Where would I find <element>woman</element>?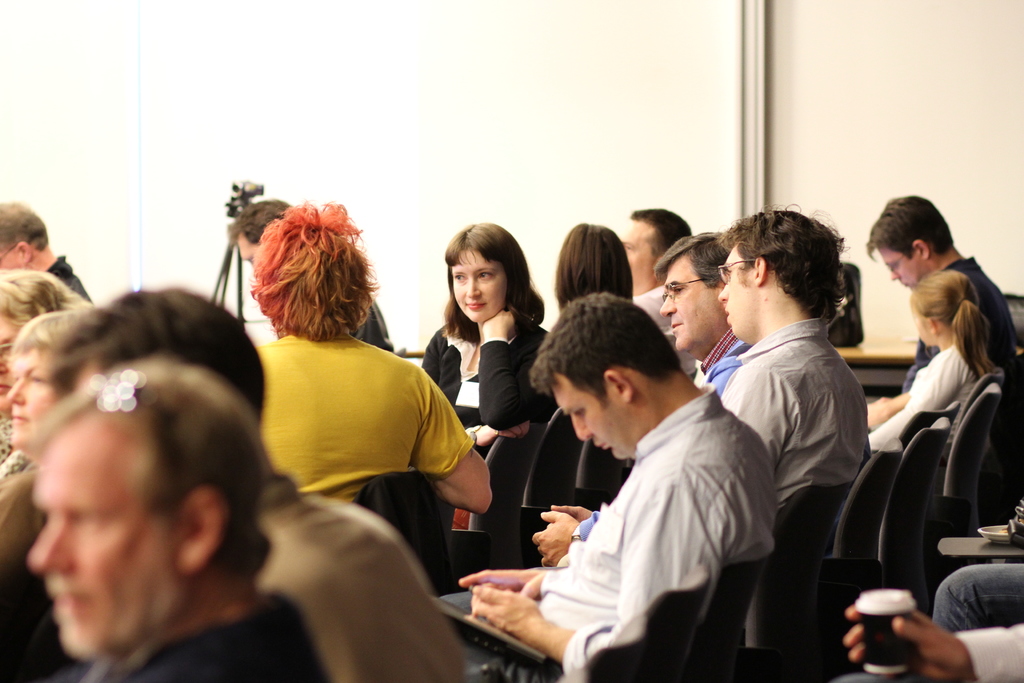
At left=0, top=303, right=102, bottom=605.
